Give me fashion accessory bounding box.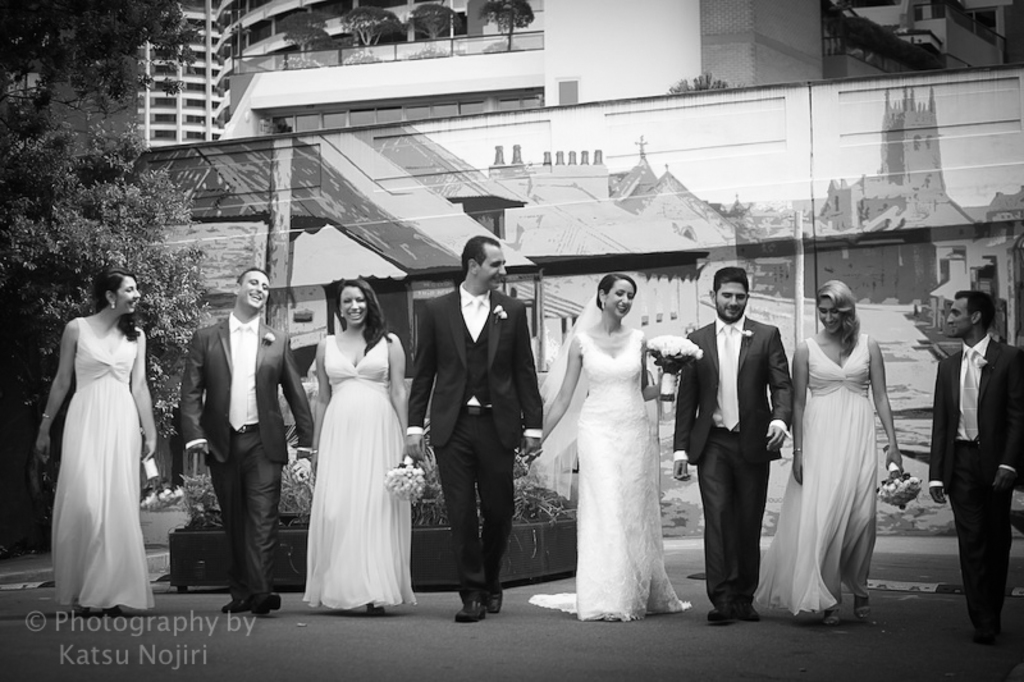
{"left": 232, "top": 325, "right": 247, "bottom": 426}.
